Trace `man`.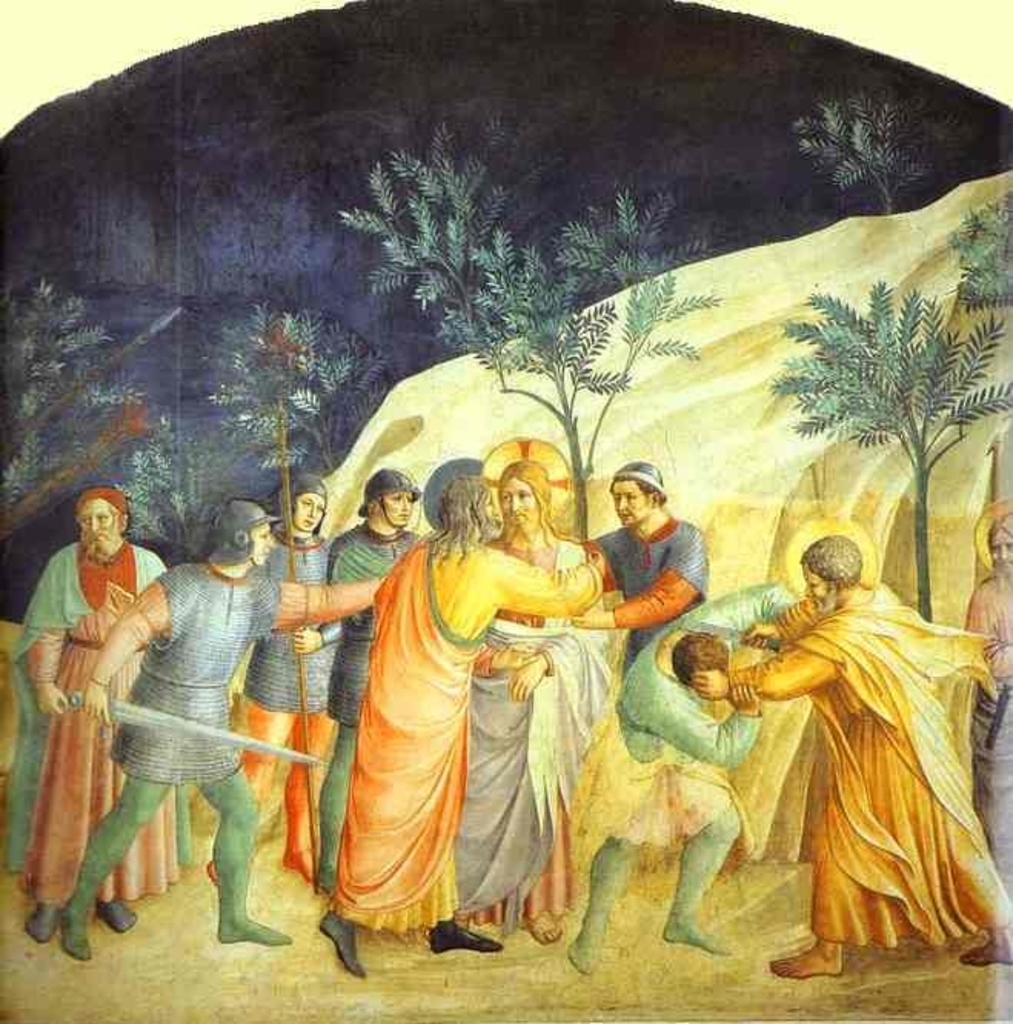
Traced to [452, 455, 607, 947].
